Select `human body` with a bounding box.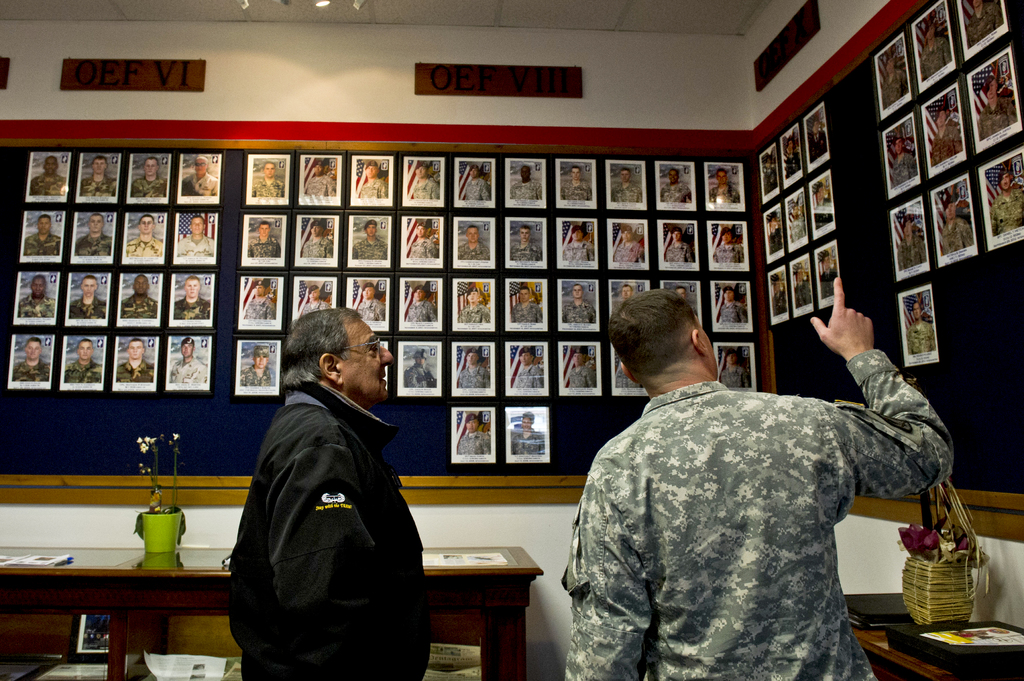
(8,357,50,381).
